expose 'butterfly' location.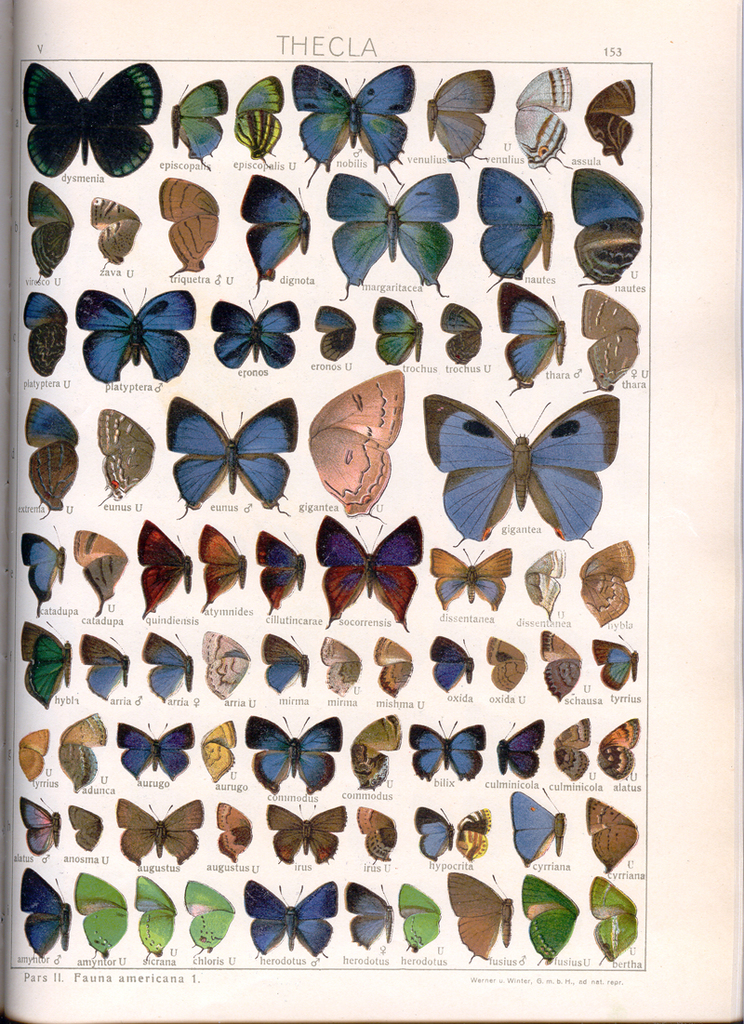
Exposed at detection(21, 525, 68, 615).
